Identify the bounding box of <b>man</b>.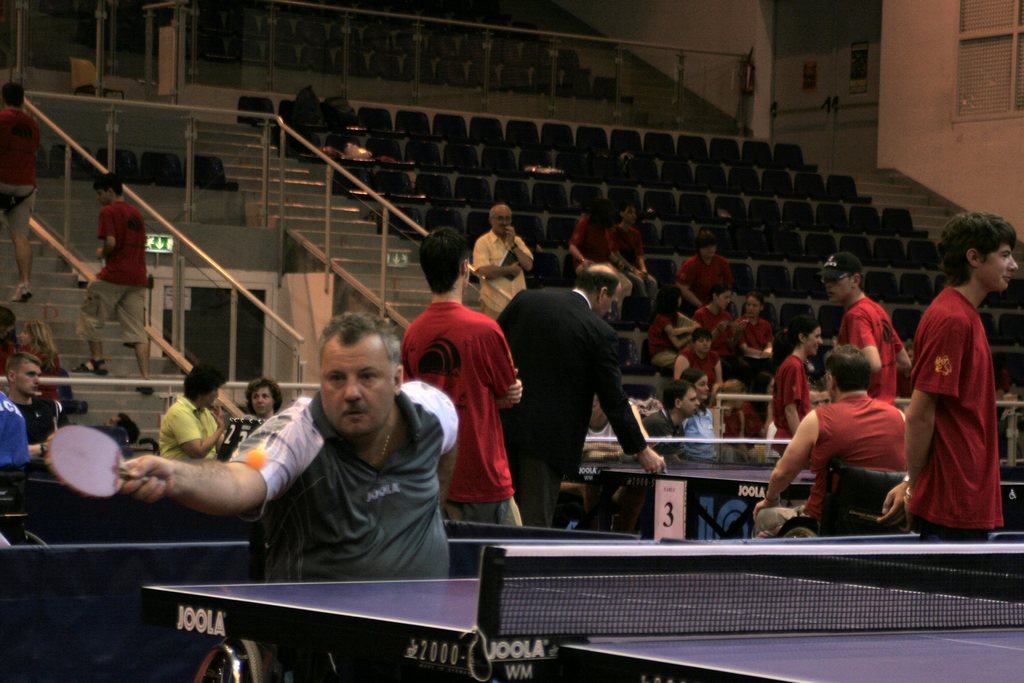
left=400, top=222, right=527, bottom=524.
